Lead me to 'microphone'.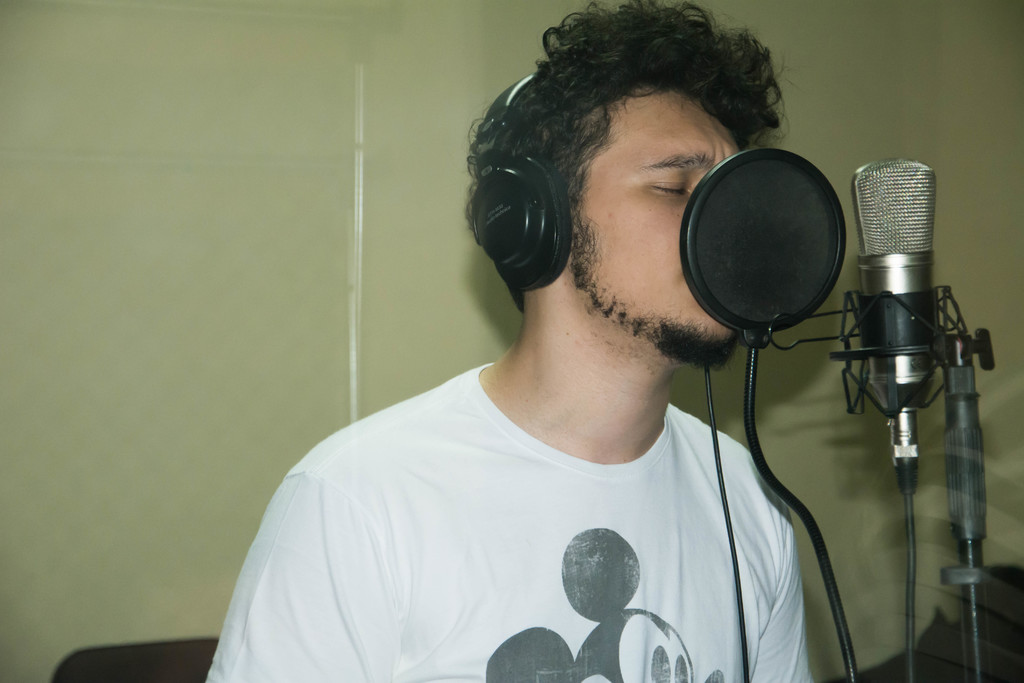
Lead to Rect(678, 147, 850, 352).
